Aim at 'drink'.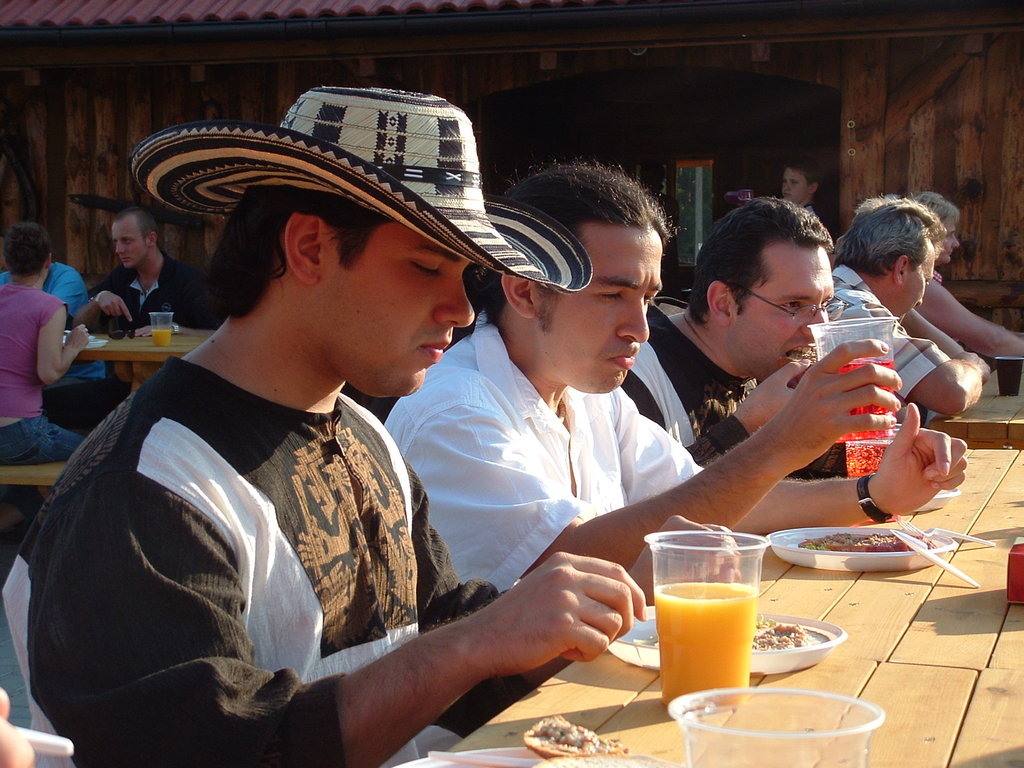
Aimed at crop(651, 570, 760, 708).
